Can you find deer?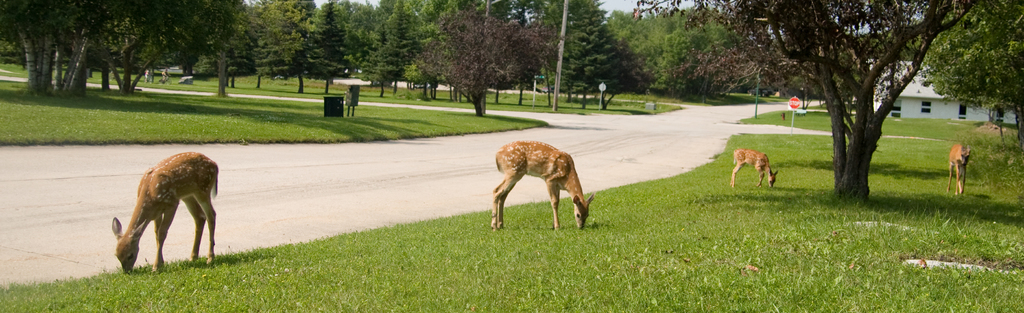
Yes, bounding box: [left=113, top=150, right=218, bottom=268].
